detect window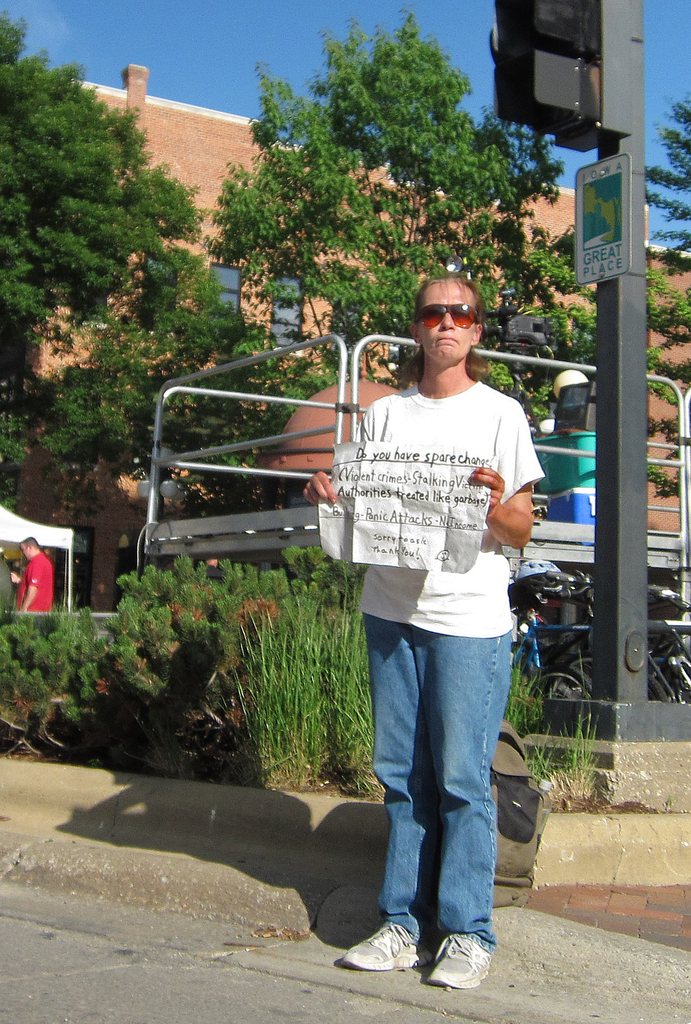
[273, 271, 311, 354]
